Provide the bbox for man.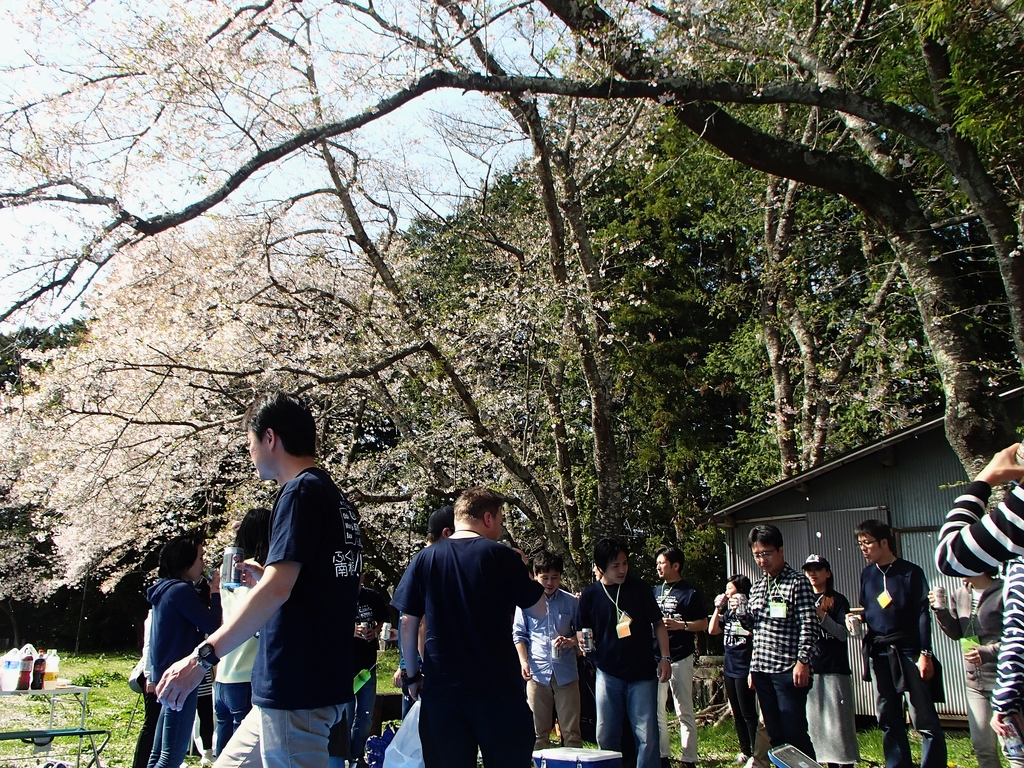
BBox(395, 484, 546, 767).
